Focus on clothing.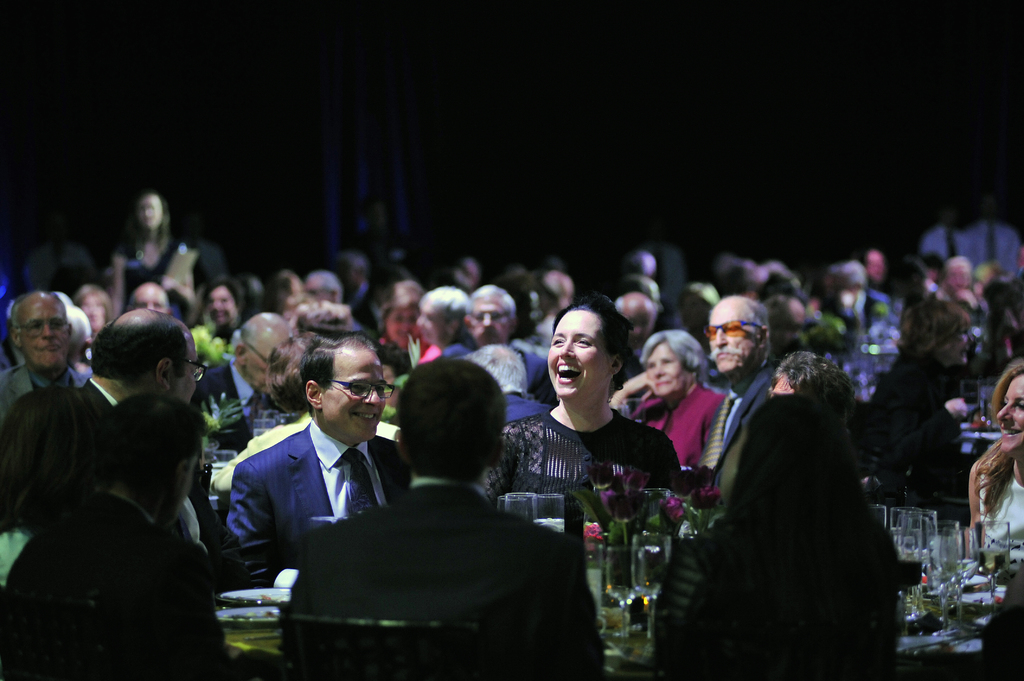
Focused at Rect(537, 312, 566, 337).
